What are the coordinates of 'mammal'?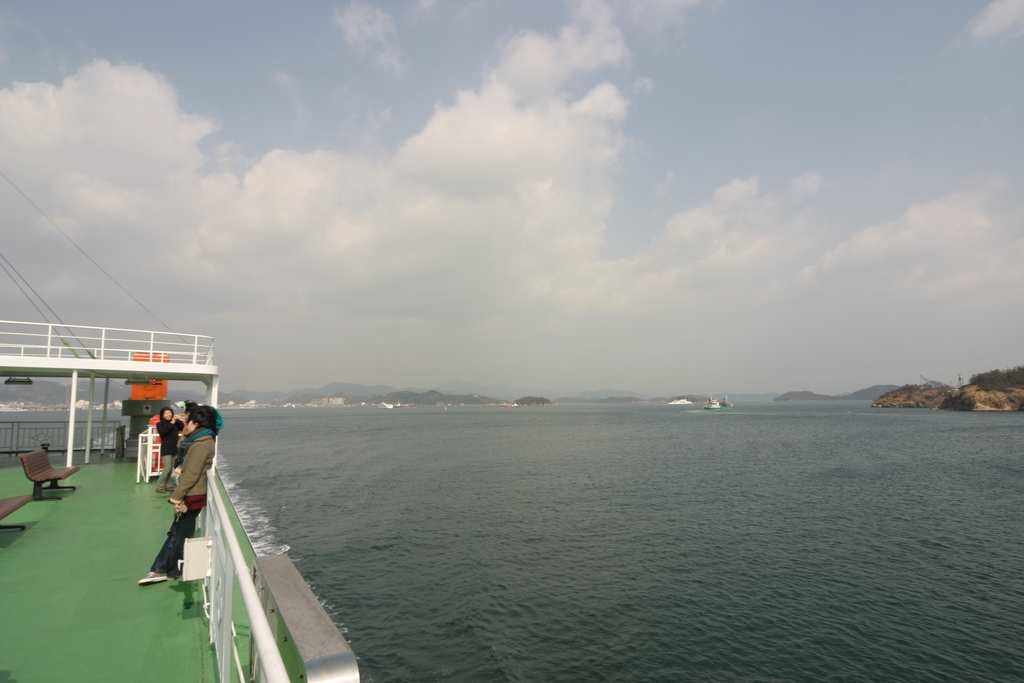
Rect(136, 405, 223, 586).
